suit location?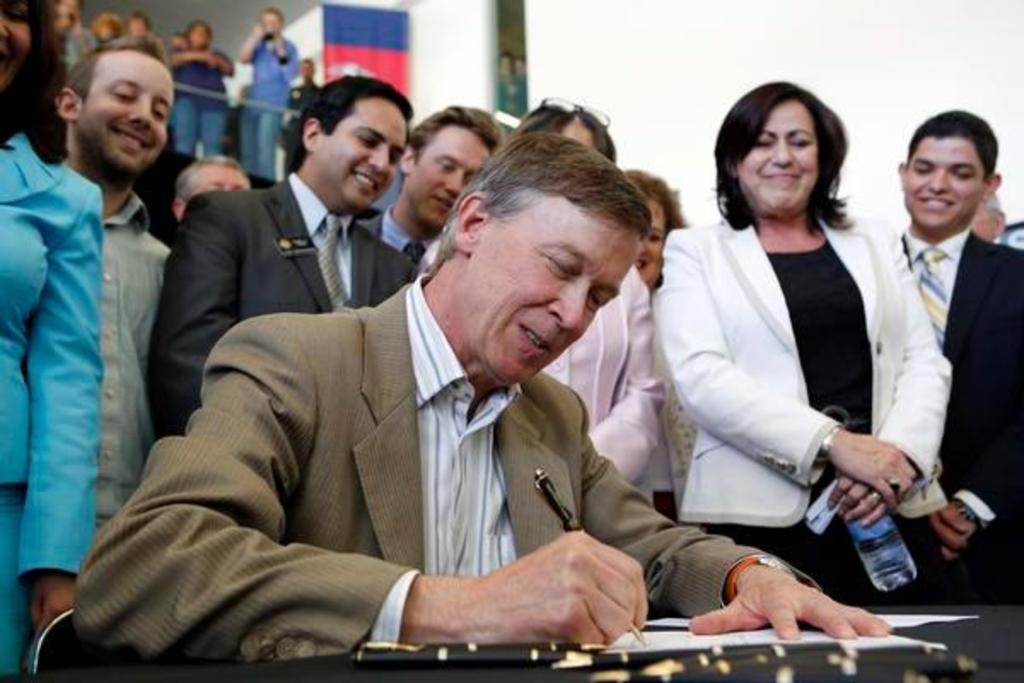
(left=0, top=128, right=104, bottom=584)
